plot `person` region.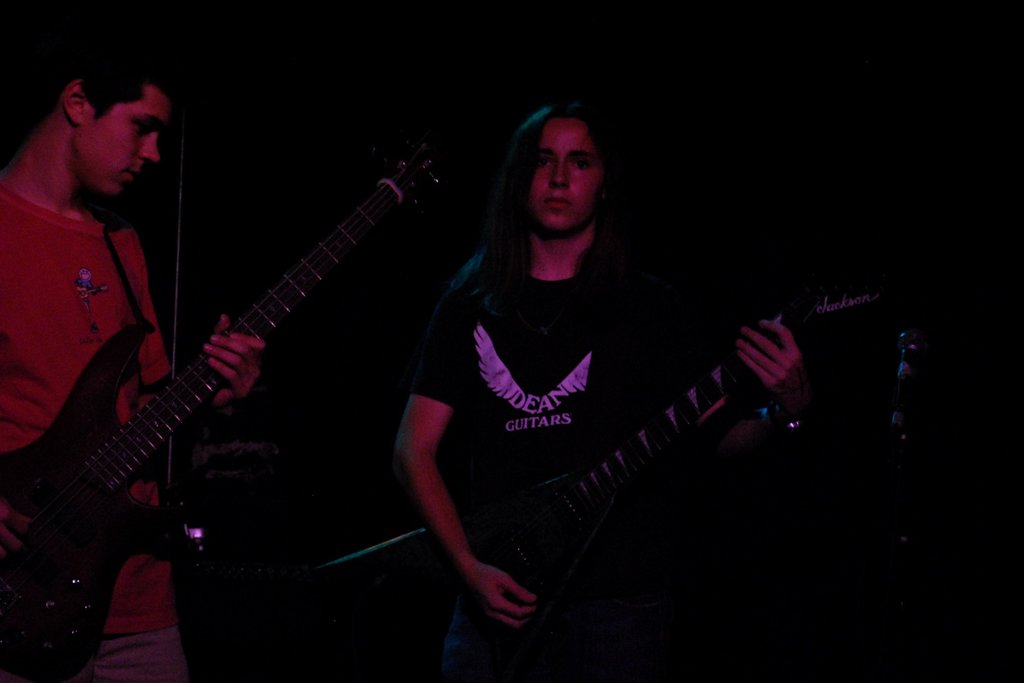
Plotted at (392,87,825,682).
